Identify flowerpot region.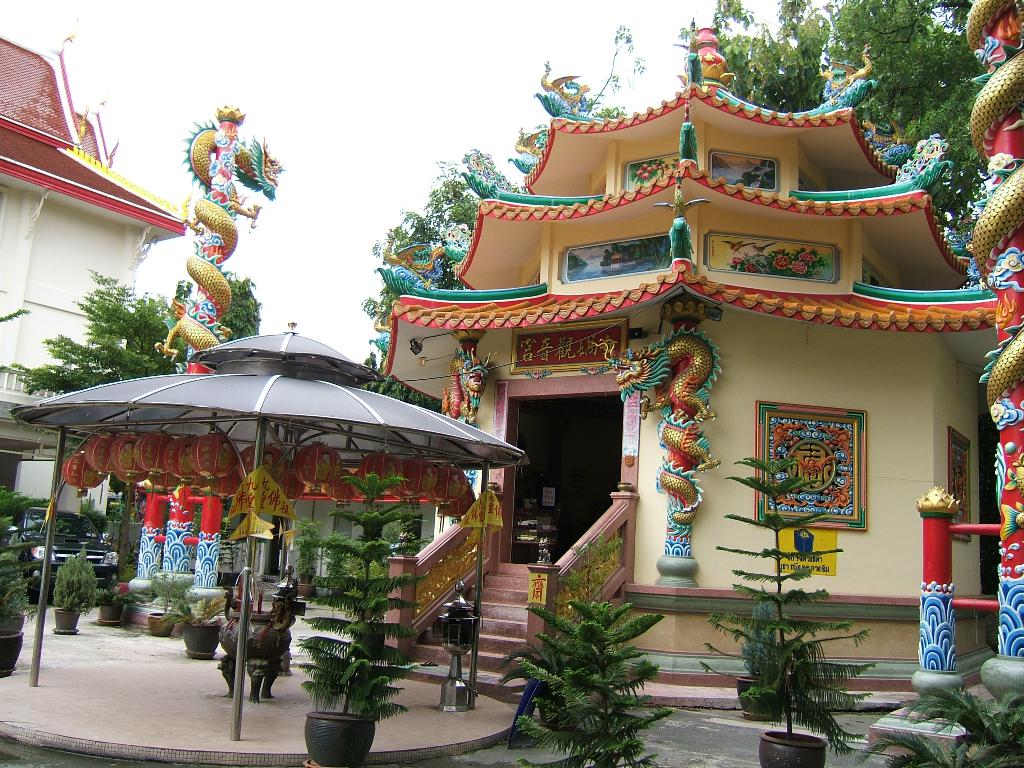
Region: pyautogui.locateOnScreen(54, 609, 77, 630).
